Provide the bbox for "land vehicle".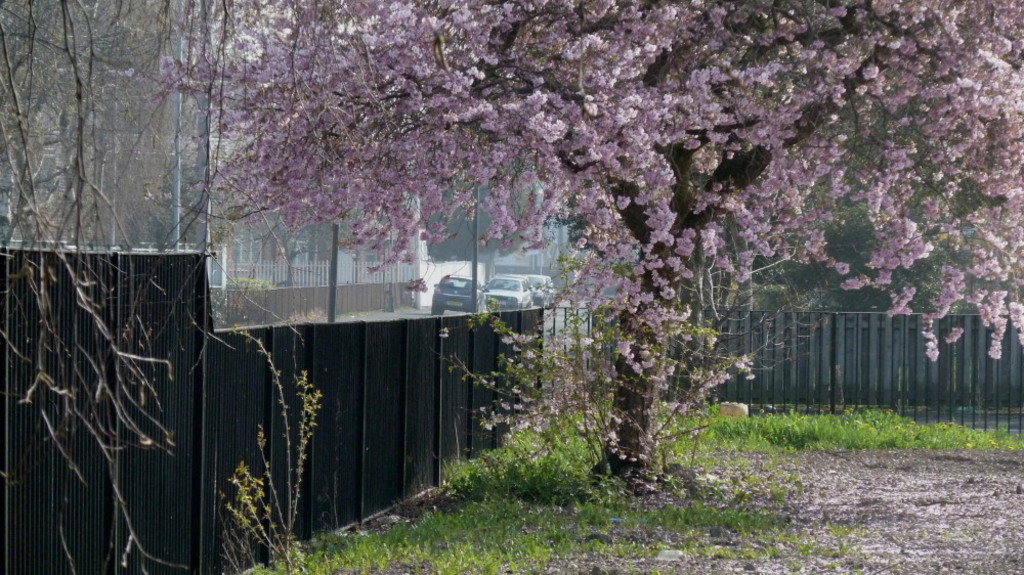
[left=524, top=271, right=551, bottom=306].
